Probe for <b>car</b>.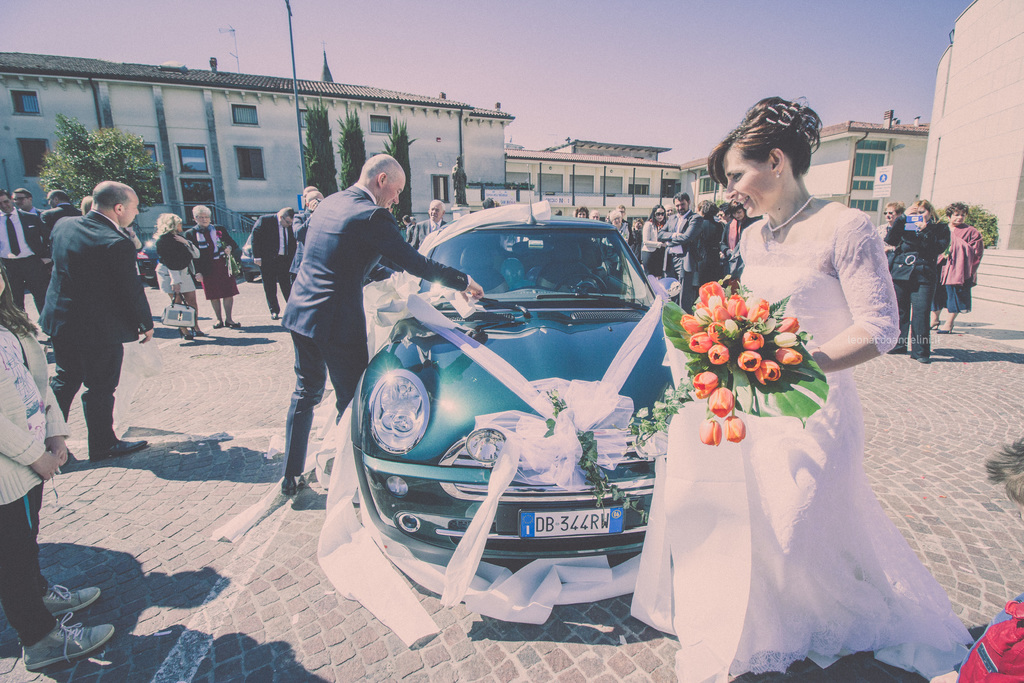
Probe result: l=352, t=171, r=681, b=577.
